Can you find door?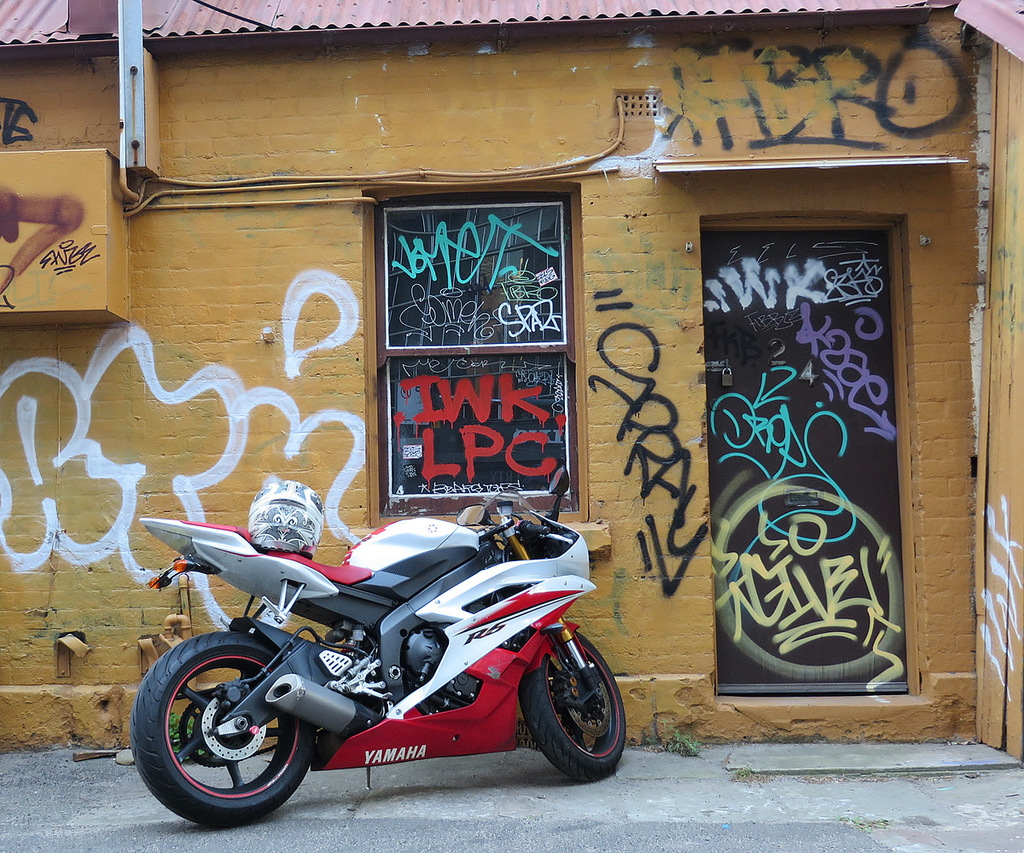
Yes, bounding box: box=[704, 235, 911, 695].
